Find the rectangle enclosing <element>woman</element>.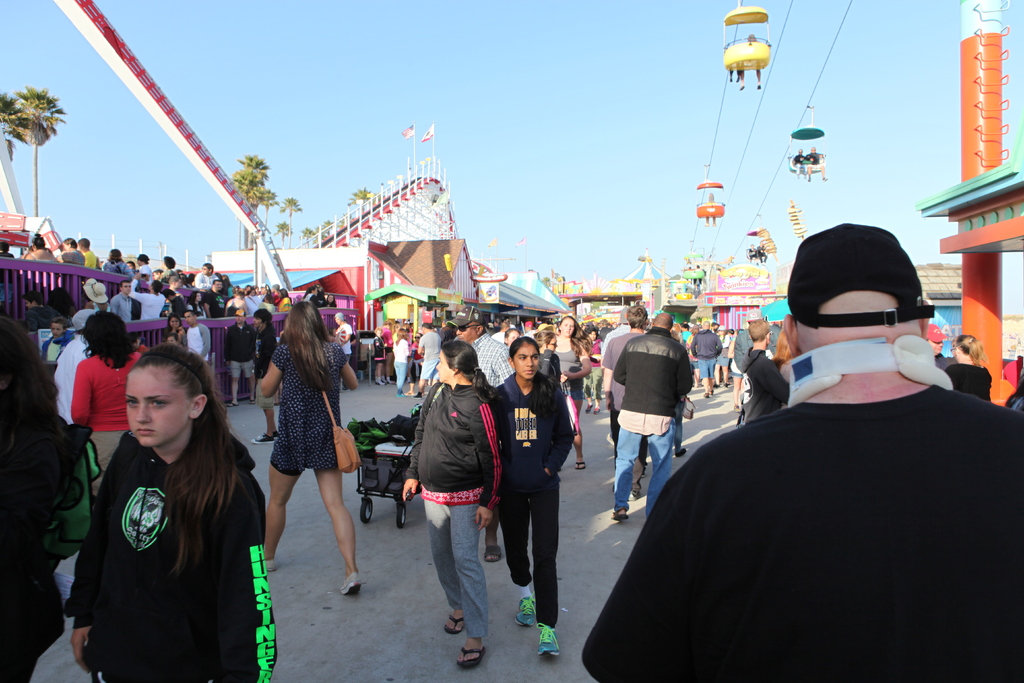
[186,290,206,317].
